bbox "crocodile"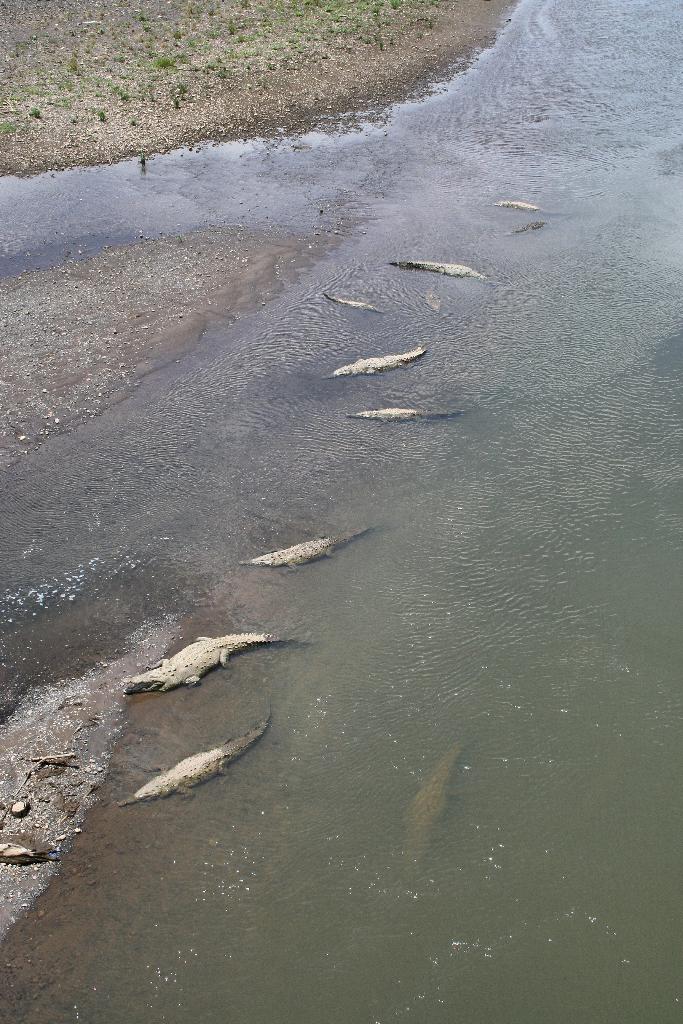
344, 406, 465, 424
